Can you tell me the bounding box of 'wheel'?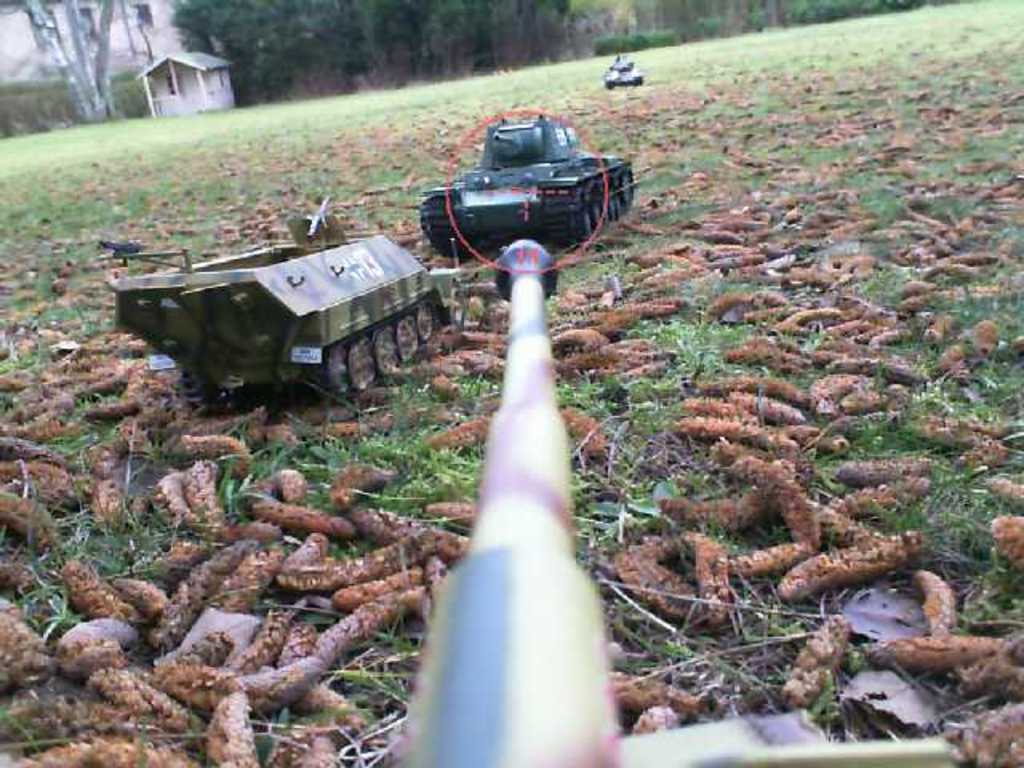
<bbox>371, 331, 410, 376</bbox>.
